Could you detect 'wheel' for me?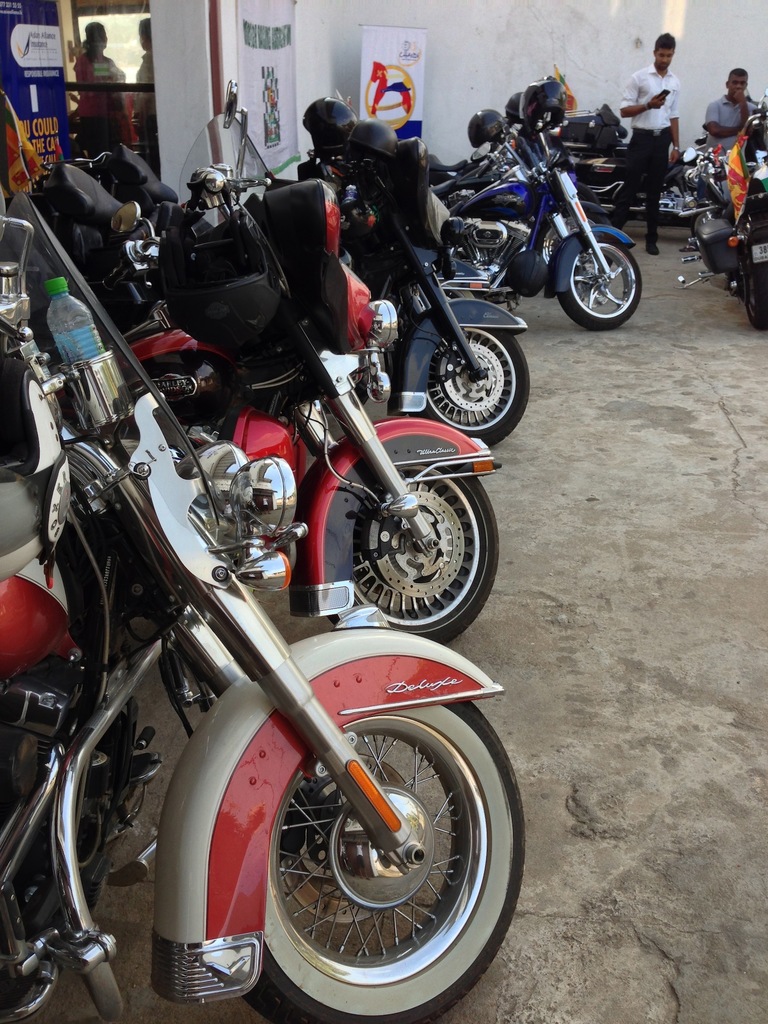
Detection result: <box>557,234,641,330</box>.
